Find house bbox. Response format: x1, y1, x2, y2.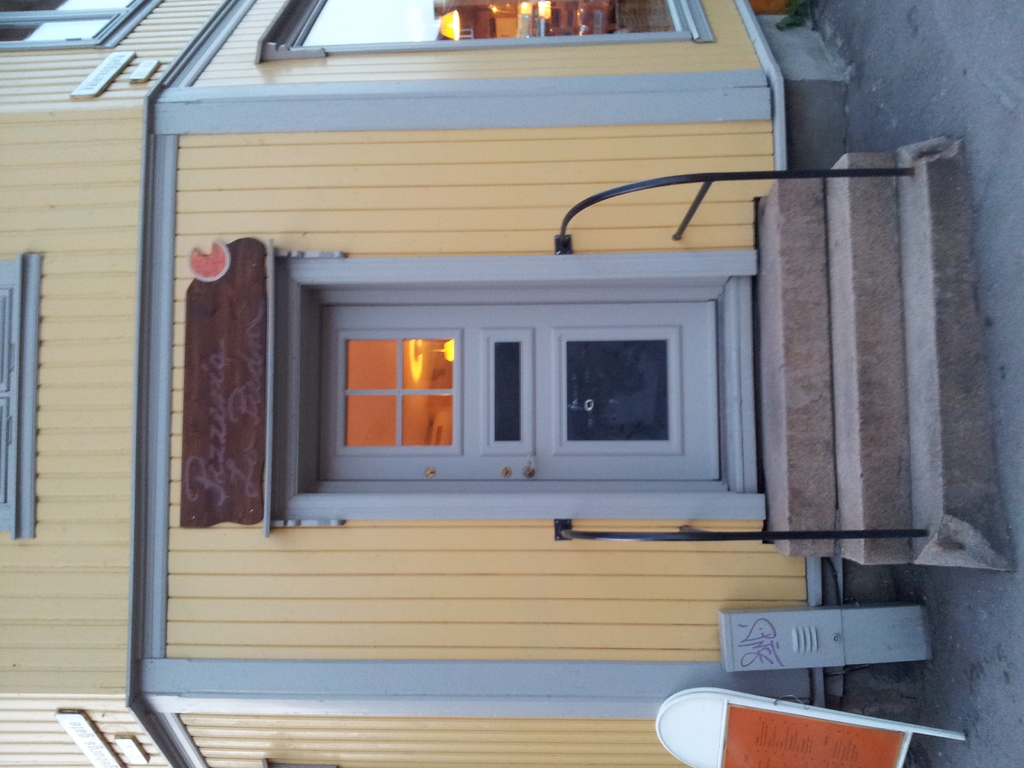
0, 0, 938, 767.
